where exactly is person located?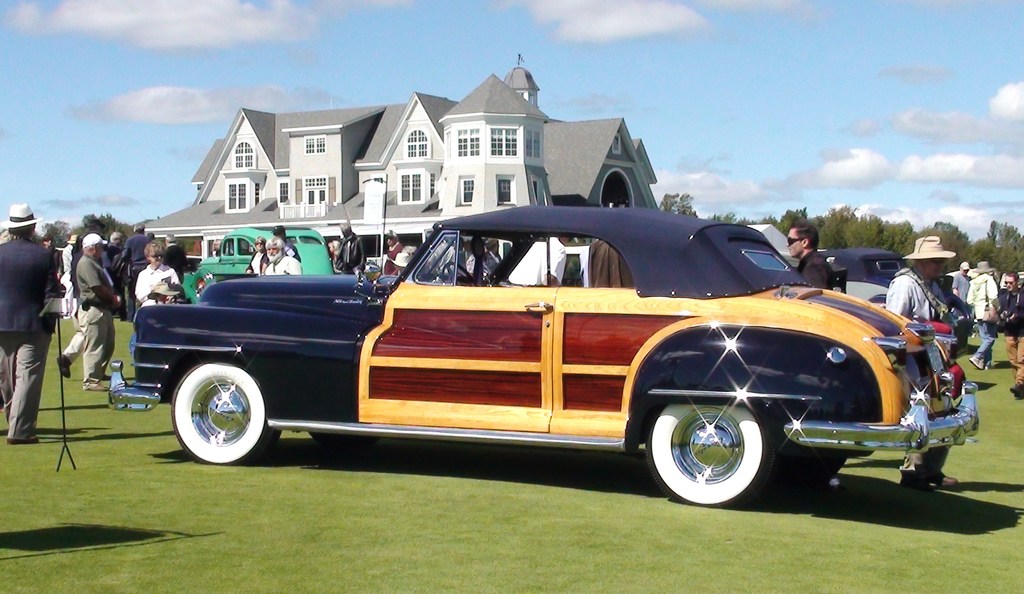
Its bounding box is select_region(788, 221, 838, 292).
